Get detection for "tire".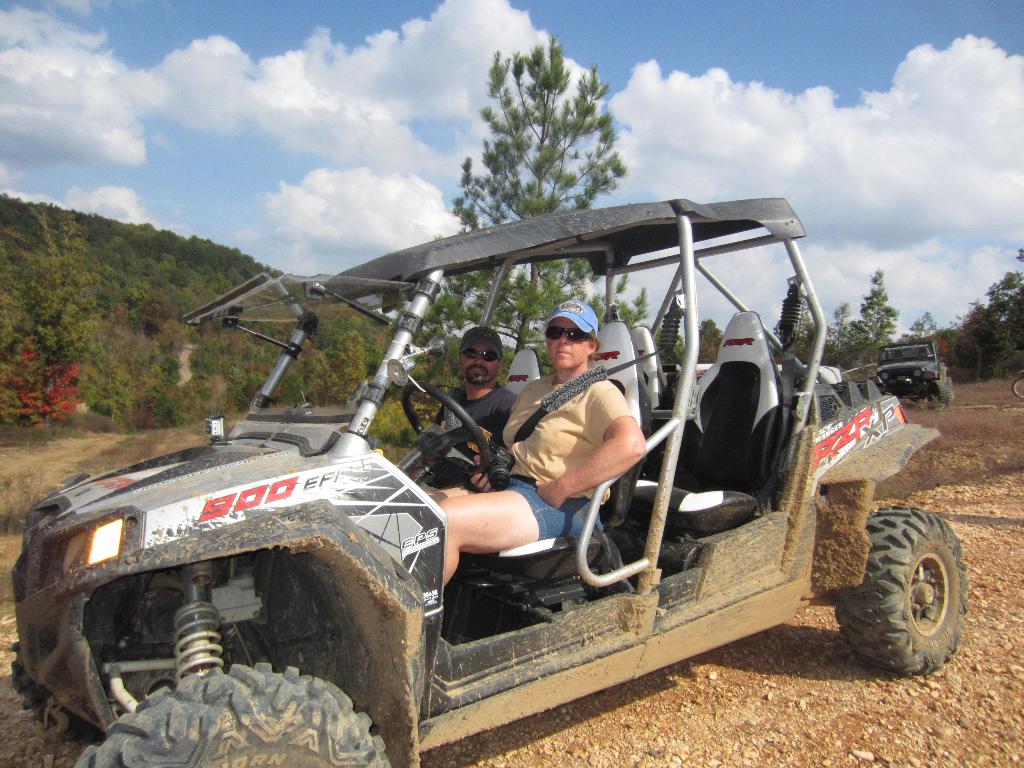
Detection: [12,642,88,736].
